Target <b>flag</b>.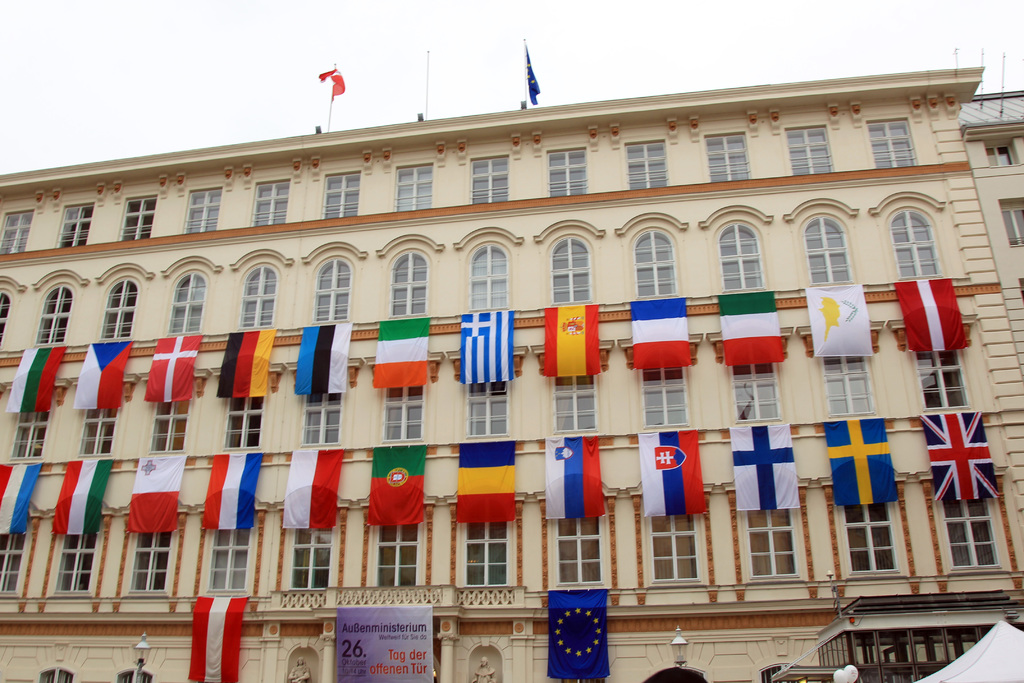
Target region: <region>216, 325, 276, 400</region>.
